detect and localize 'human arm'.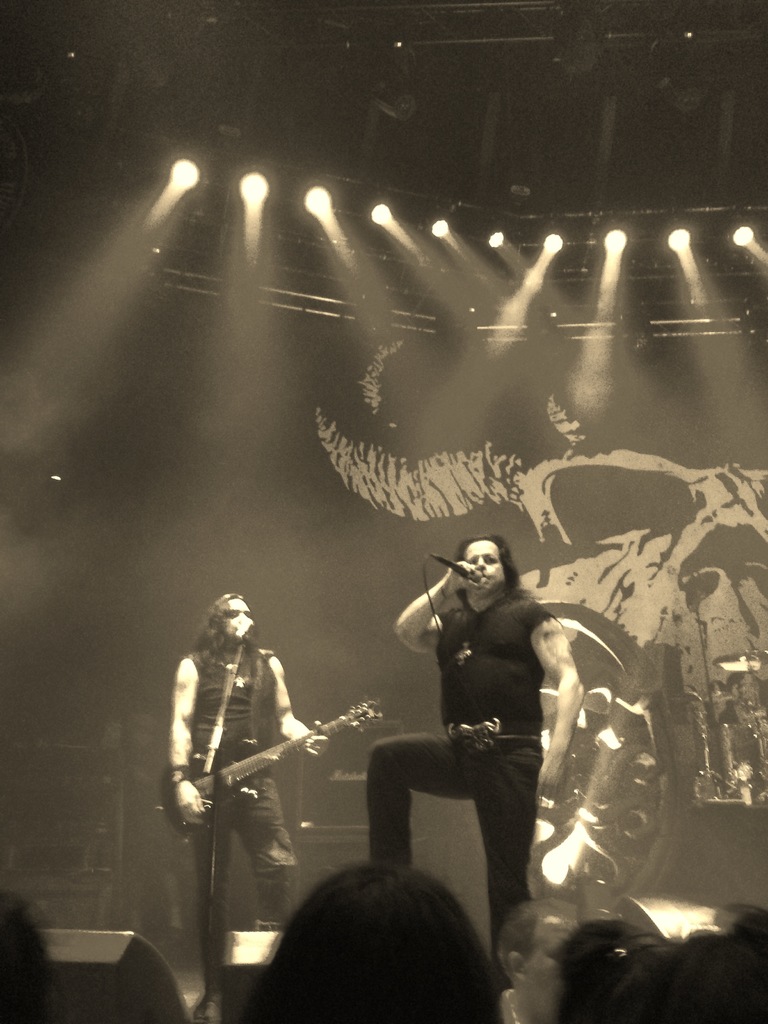
Localized at [394,566,483,665].
